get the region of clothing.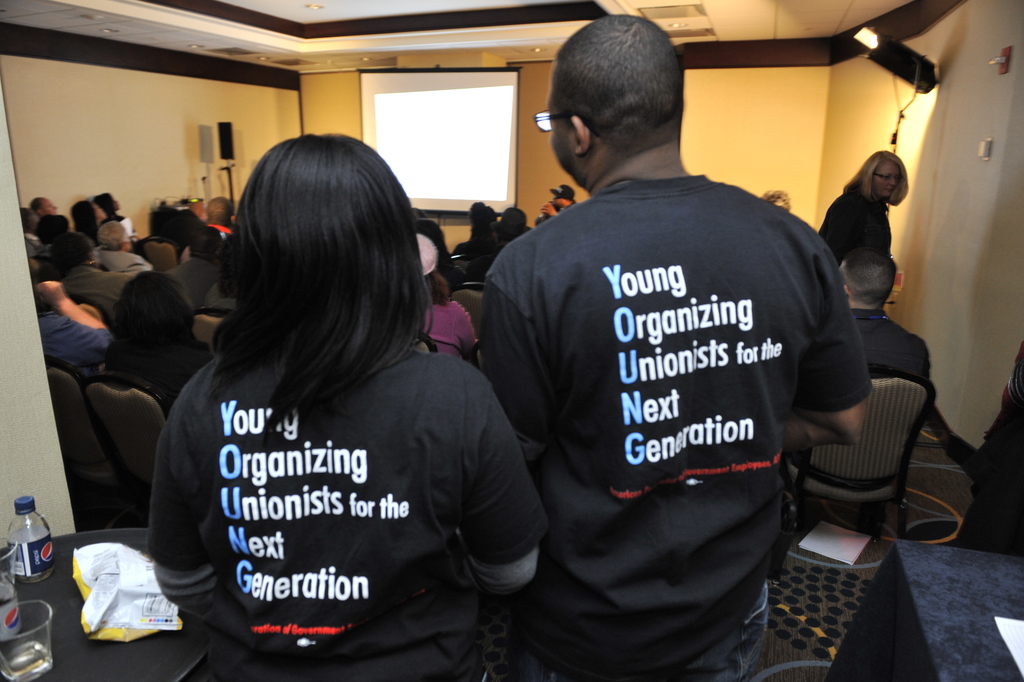
select_region(37, 309, 106, 373).
